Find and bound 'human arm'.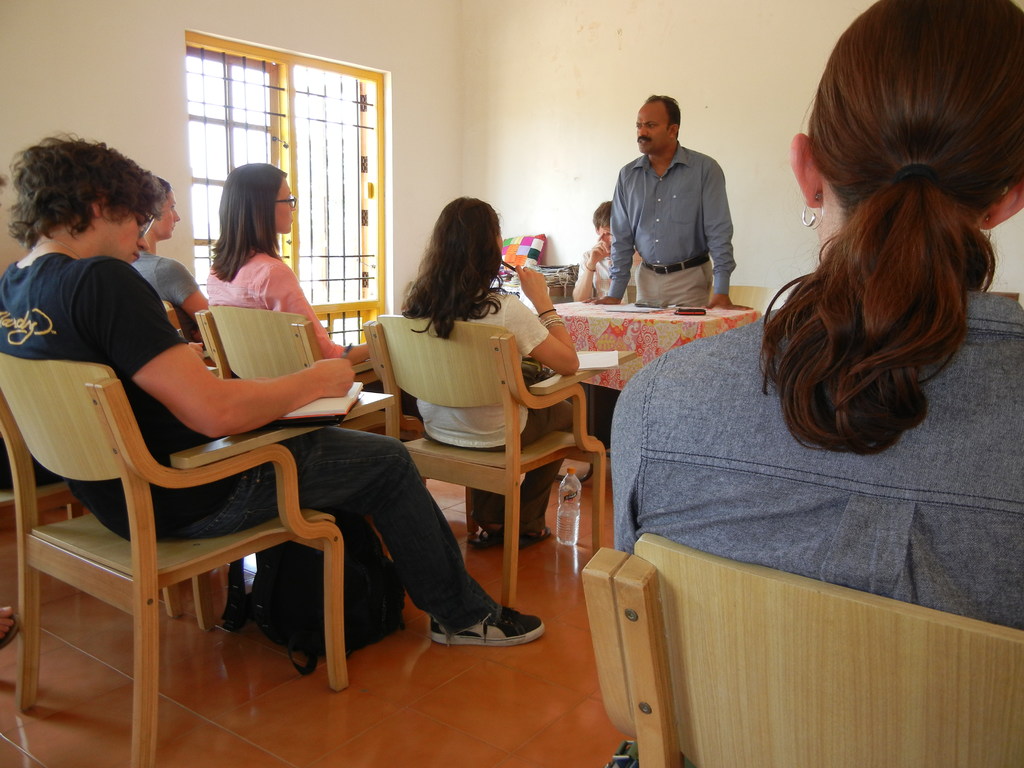
Bound: [x1=497, y1=263, x2=579, y2=376].
